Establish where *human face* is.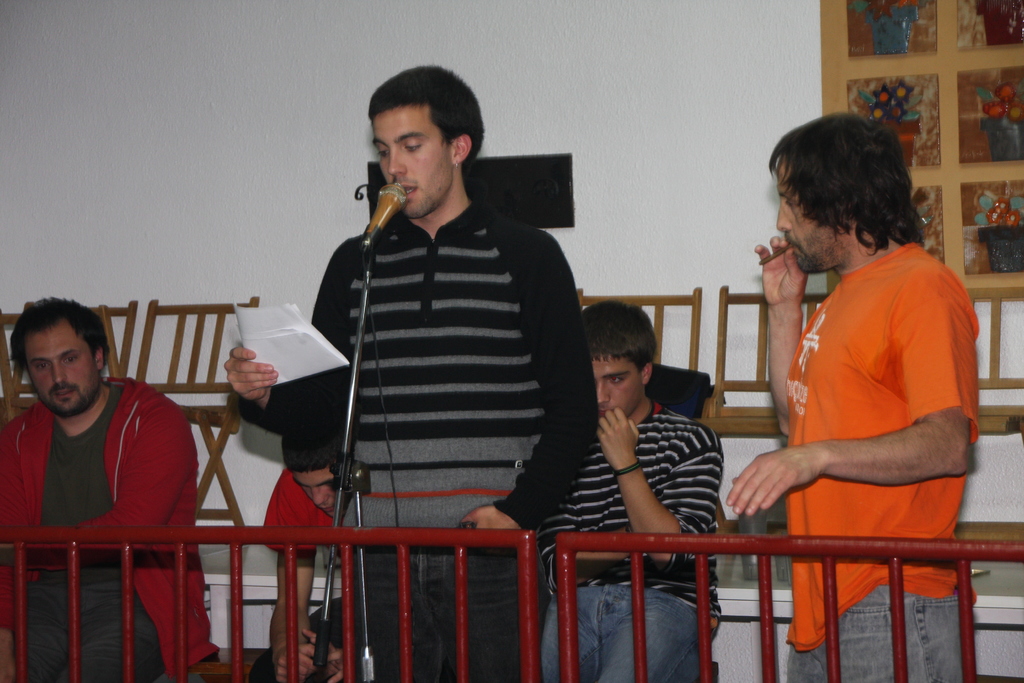
Established at pyautogui.locateOnScreen(28, 322, 92, 417).
